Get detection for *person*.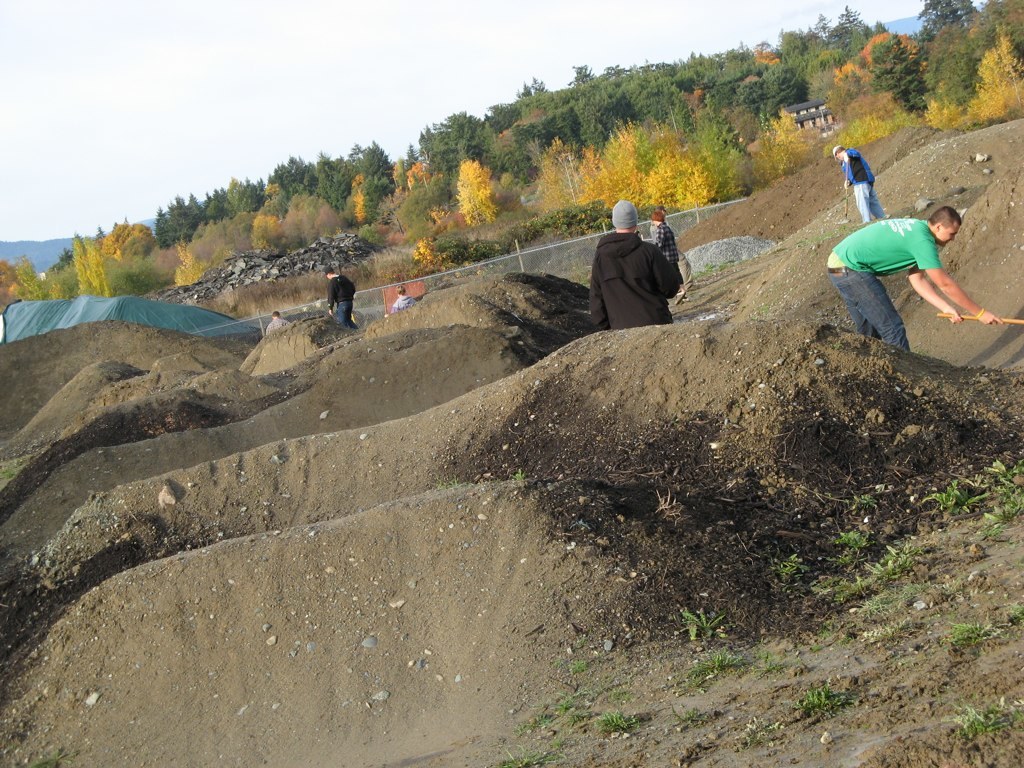
Detection: l=596, t=186, r=691, b=344.
